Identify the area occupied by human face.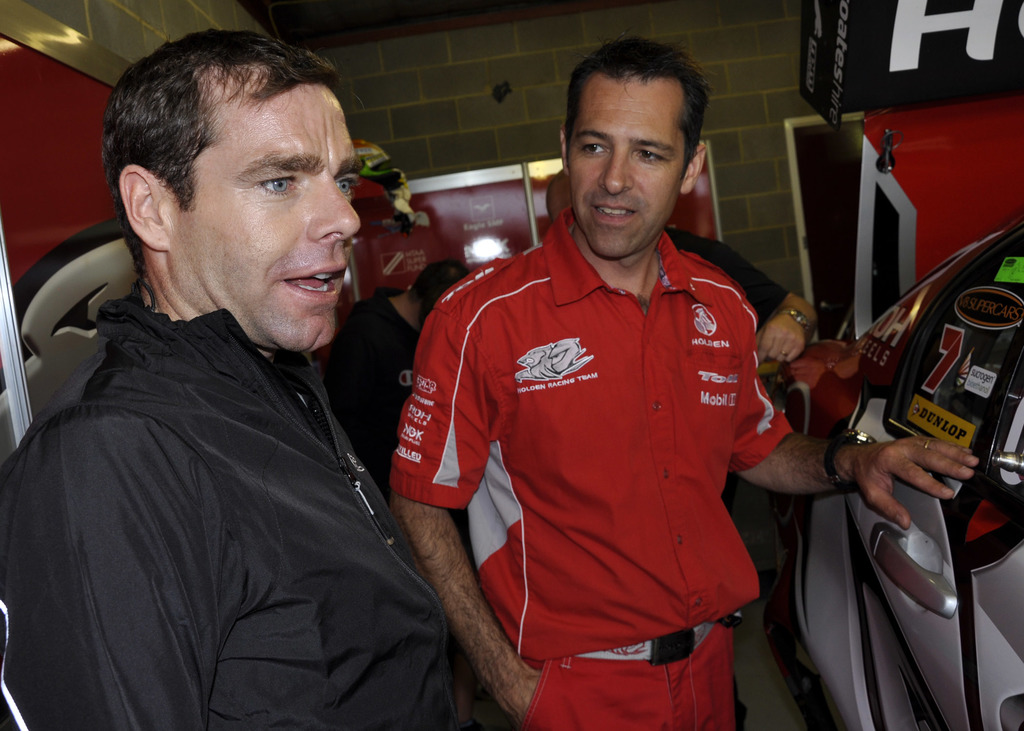
Area: box=[181, 81, 365, 353].
